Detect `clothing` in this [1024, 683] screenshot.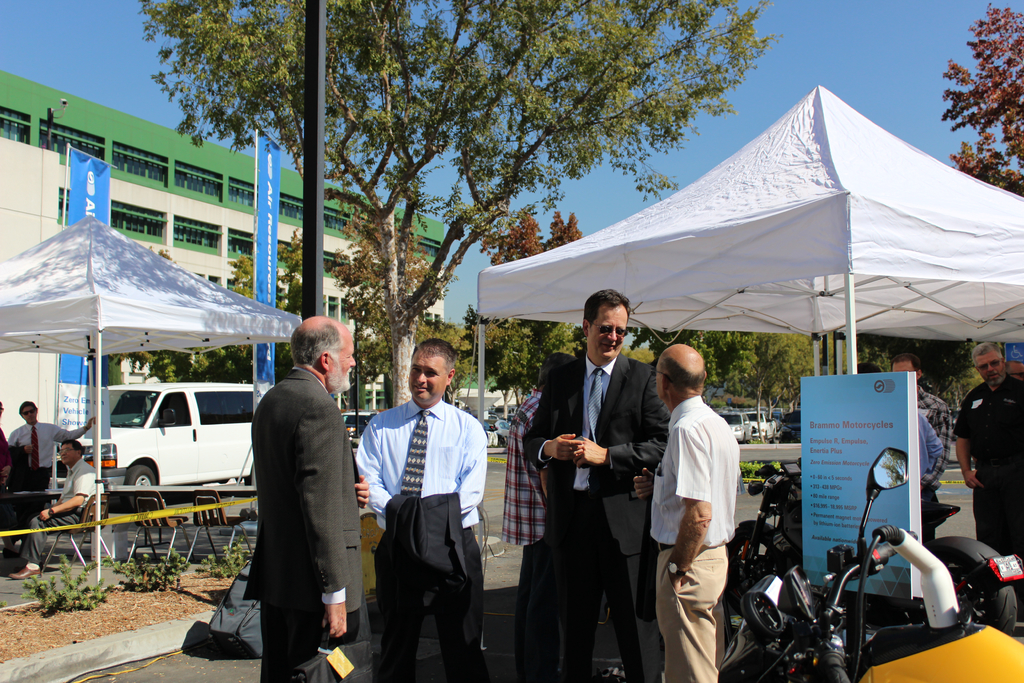
Detection: box=[950, 373, 1023, 599].
